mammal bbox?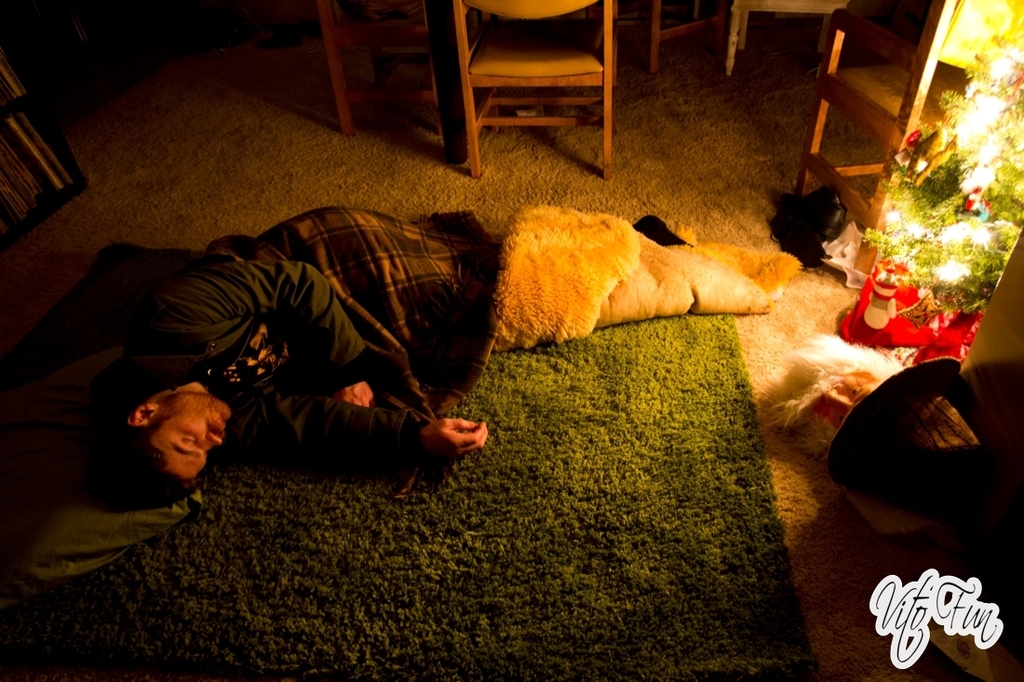
<region>758, 330, 1003, 482</region>
